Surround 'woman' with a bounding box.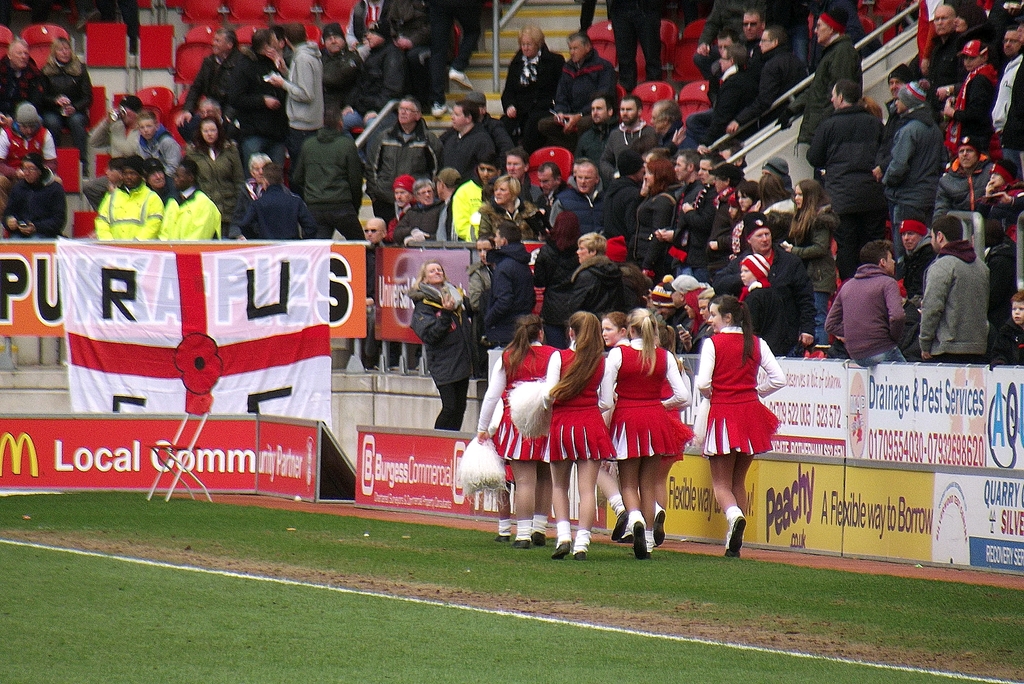
box(628, 156, 675, 278).
